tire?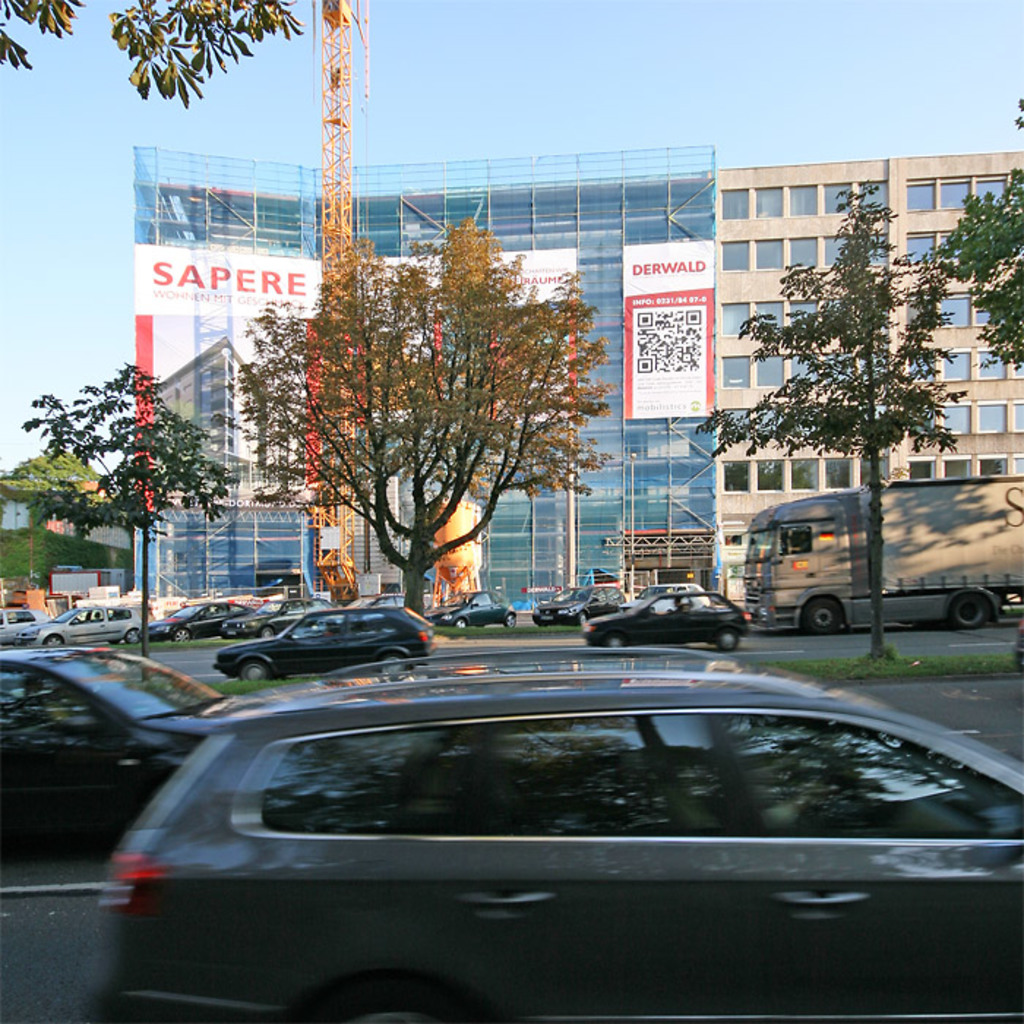
{"left": 949, "top": 588, "right": 987, "bottom": 628}
